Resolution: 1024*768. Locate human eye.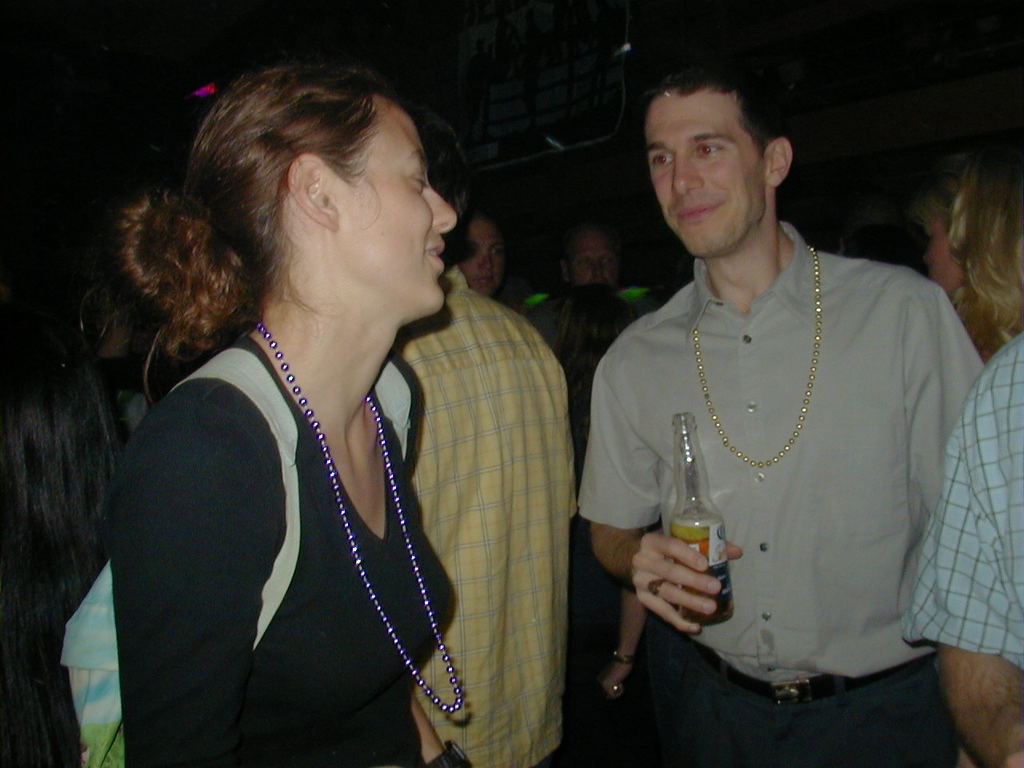
[left=582, top=259, right=592, bottom=267].
